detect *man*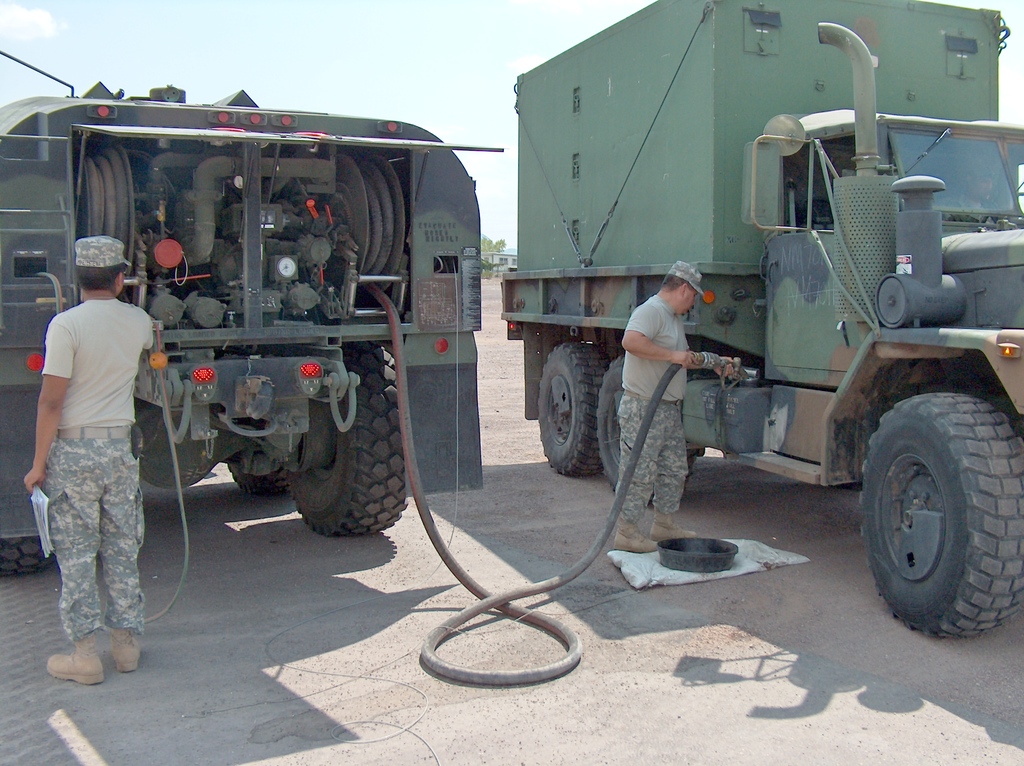
crop(24, 221, 162, 693)
